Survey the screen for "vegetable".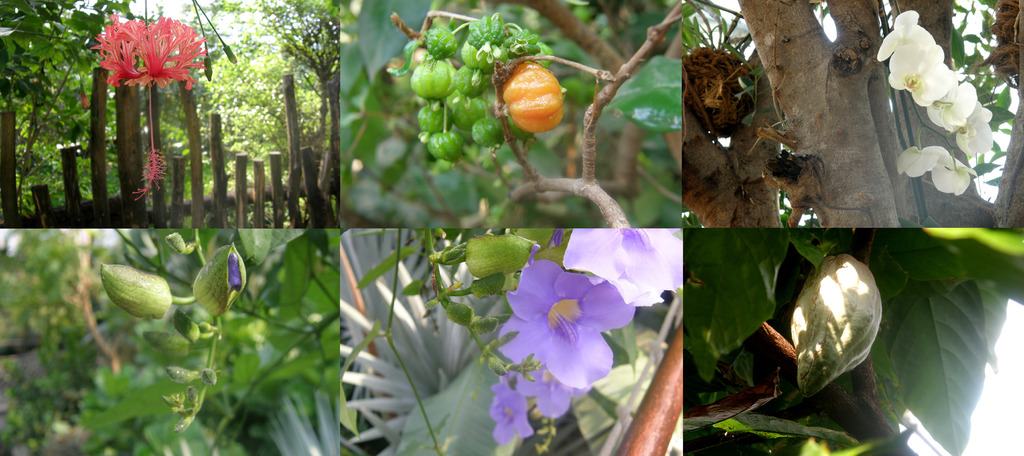
Survey found: bbox=(501, 62, 564, 133).
